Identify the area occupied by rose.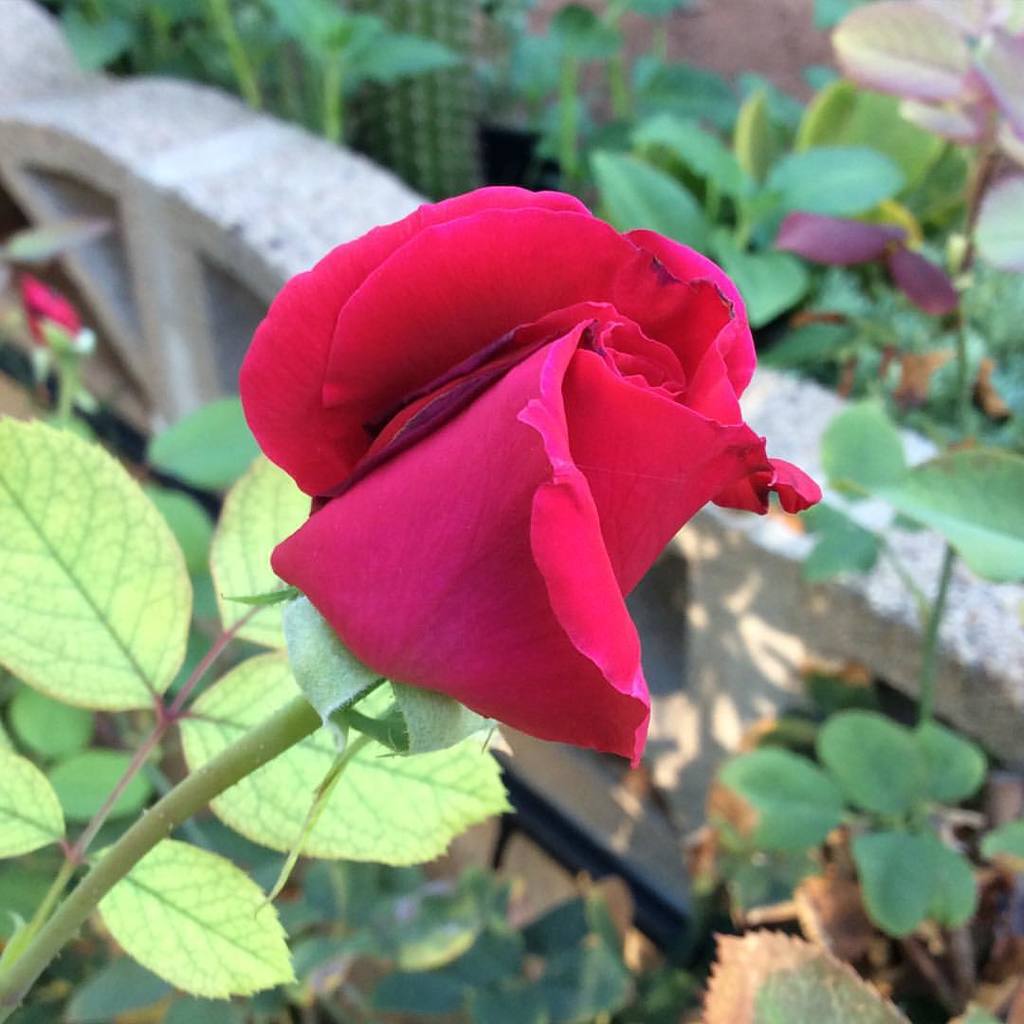
Area: [left=237, top=183, right=824, bottom=767].
